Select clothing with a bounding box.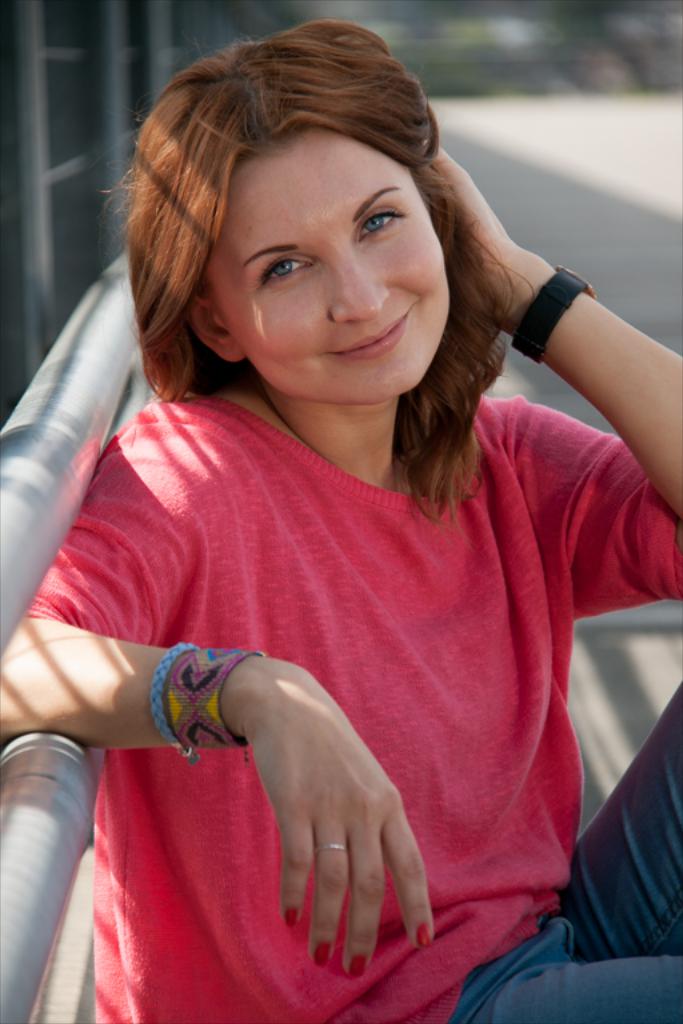
left=24, top=209, right=640, bottom=899.
